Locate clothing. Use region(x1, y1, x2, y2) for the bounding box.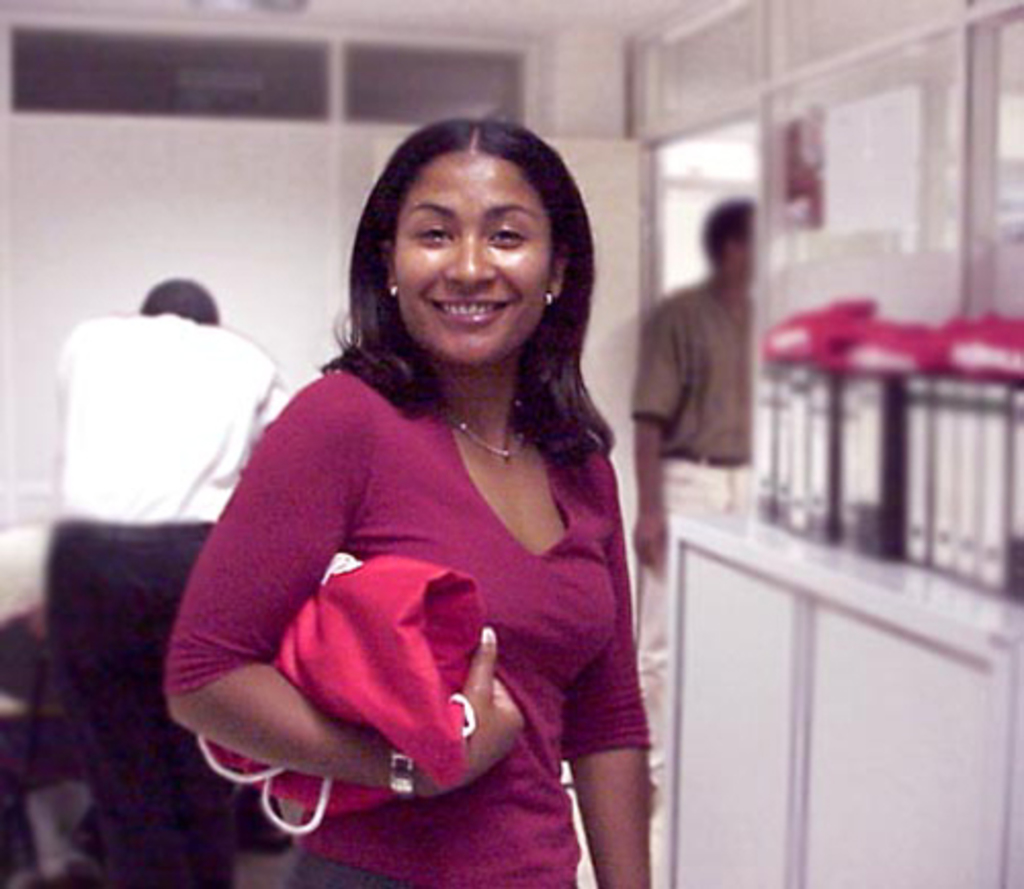
region(627, 279, 750, 782).
